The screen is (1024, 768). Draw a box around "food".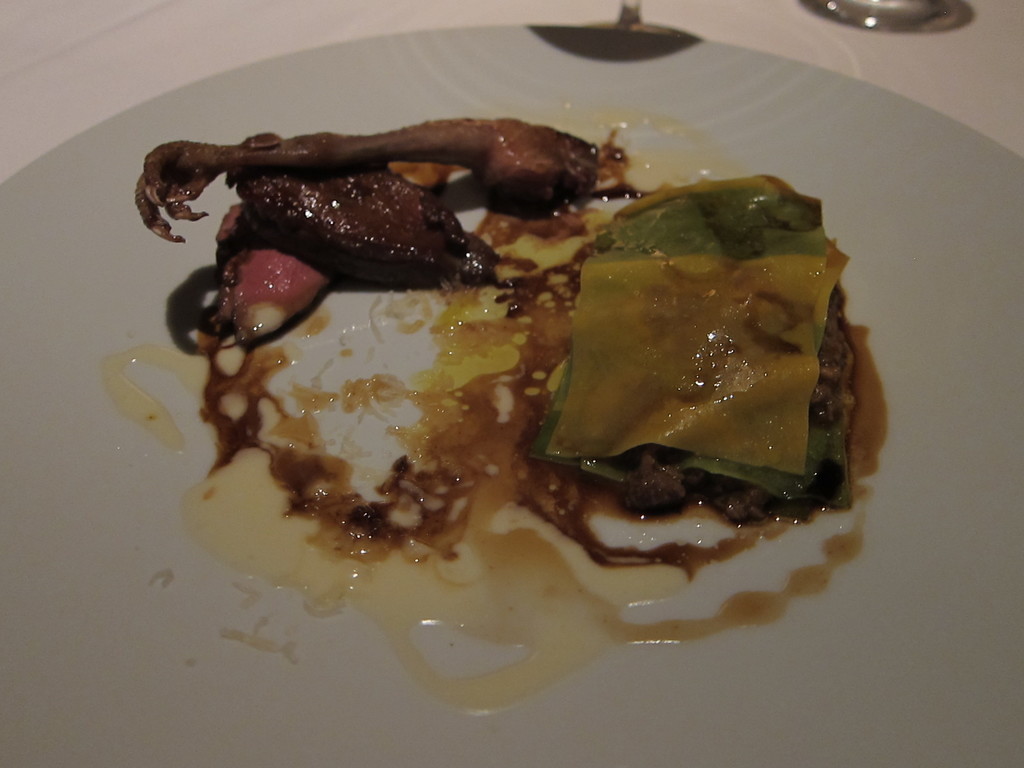
crop(138, 109, 608, 335).
